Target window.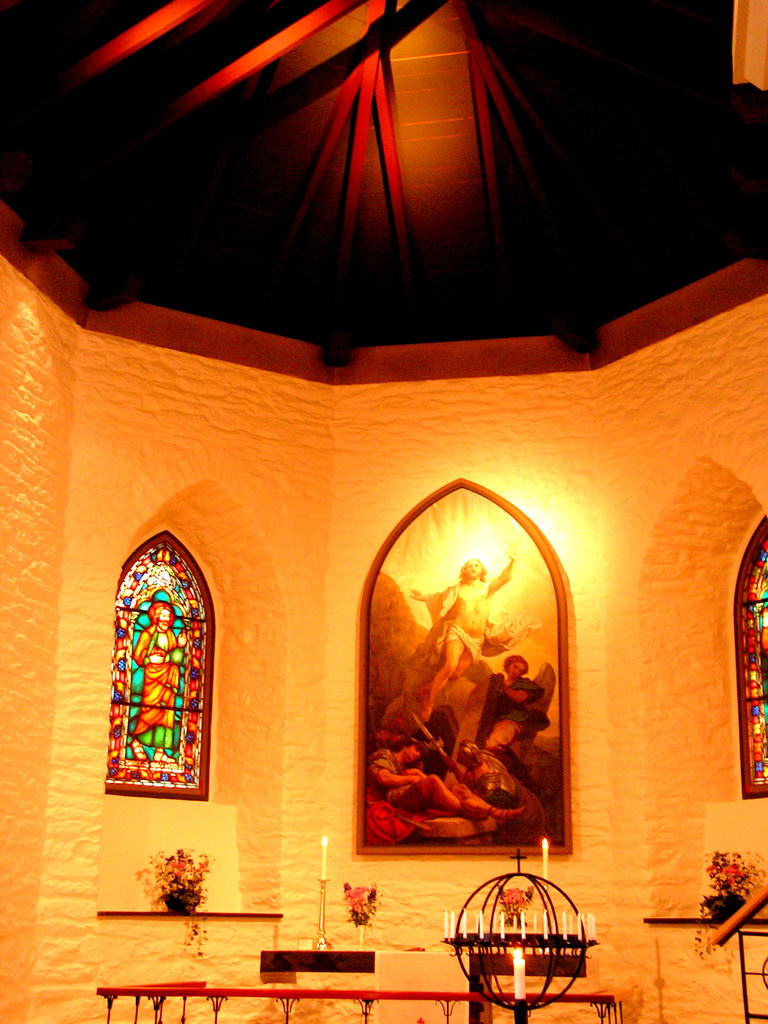
Target region: locate(105, 525, 216, 798).
